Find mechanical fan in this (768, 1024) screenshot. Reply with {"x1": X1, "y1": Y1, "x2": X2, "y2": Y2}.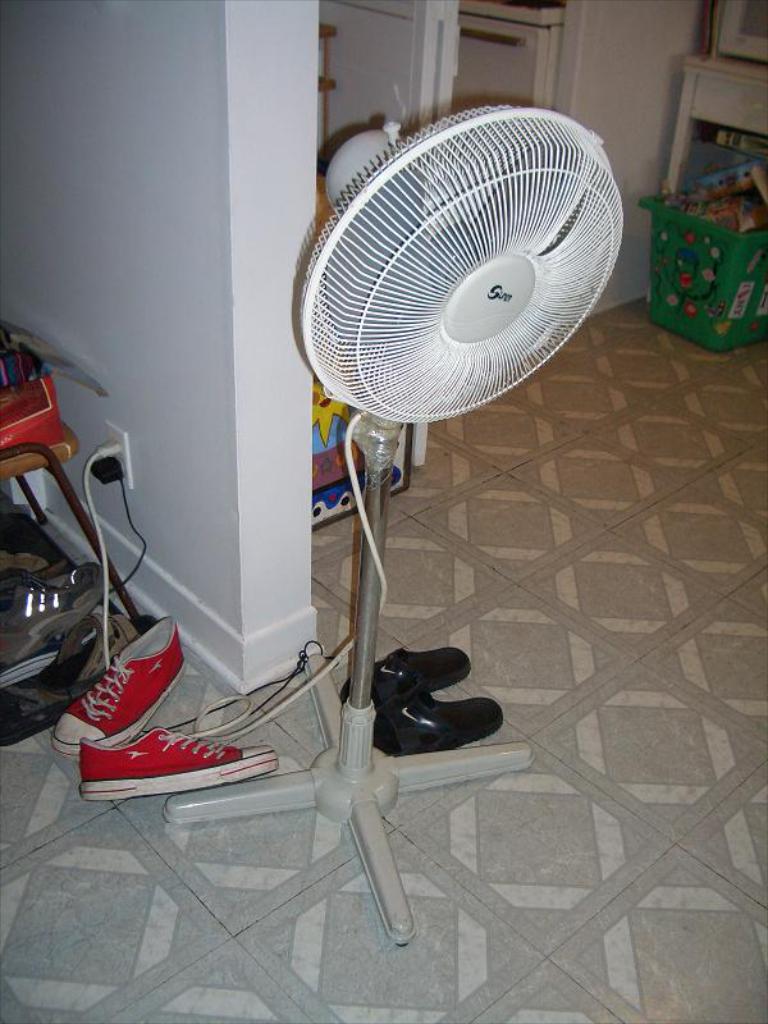
{"x1": 163, "y1": 105, "x2": 623, "y2": 948}.
